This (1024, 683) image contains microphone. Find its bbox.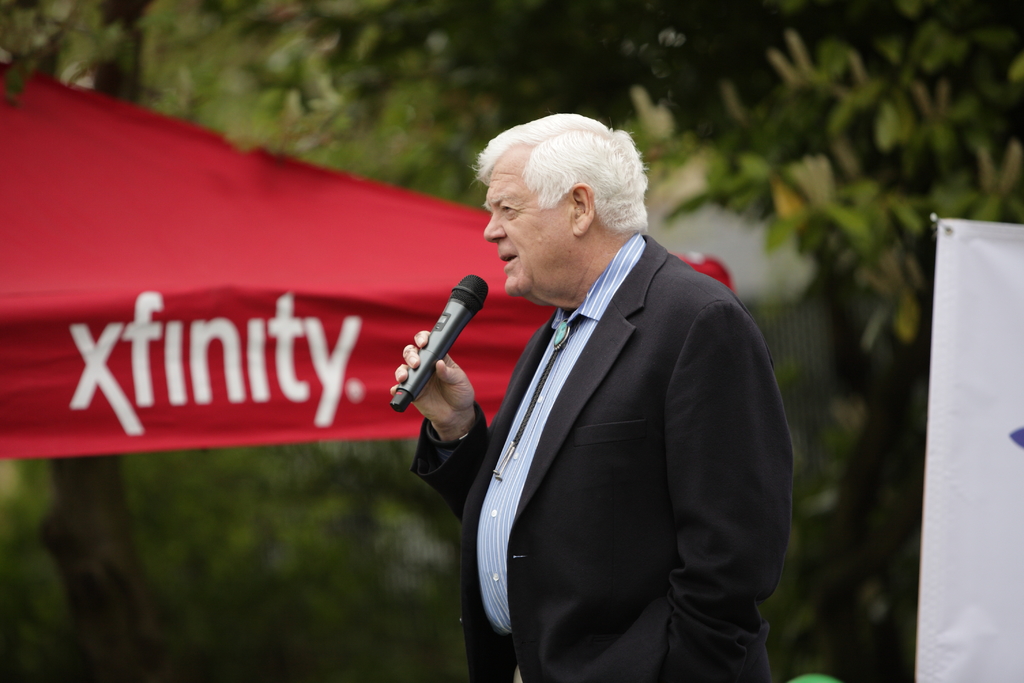
box(388, 279, 497, 438).
